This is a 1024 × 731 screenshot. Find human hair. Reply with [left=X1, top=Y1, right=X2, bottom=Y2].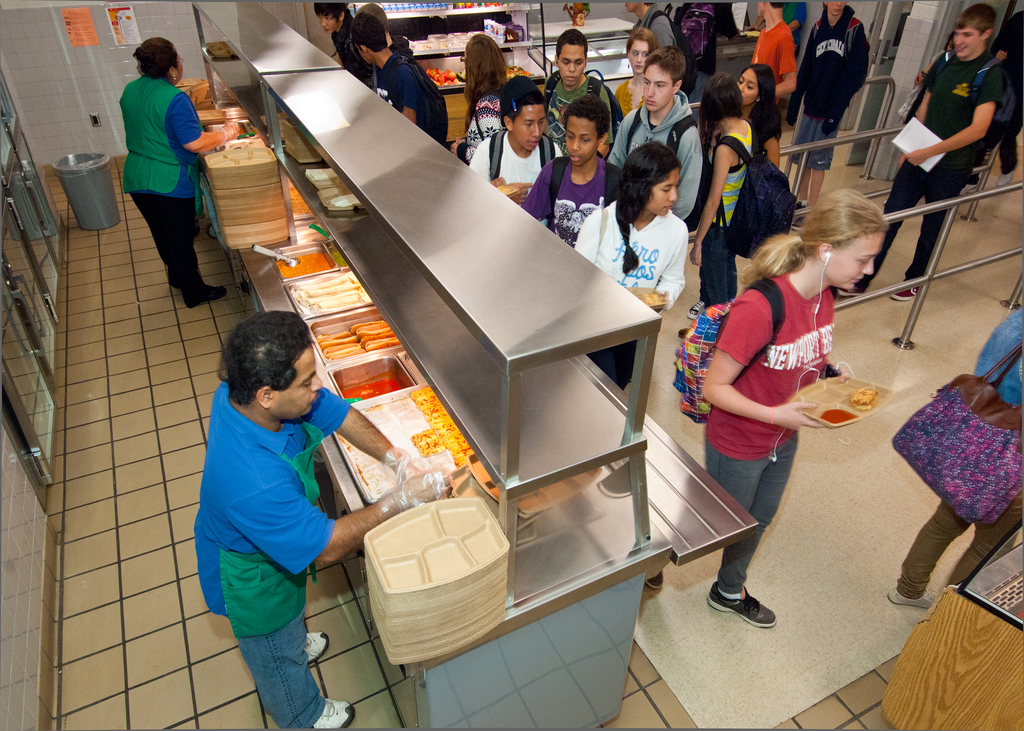
[left=562, top=92, right=611, bottom=142].
